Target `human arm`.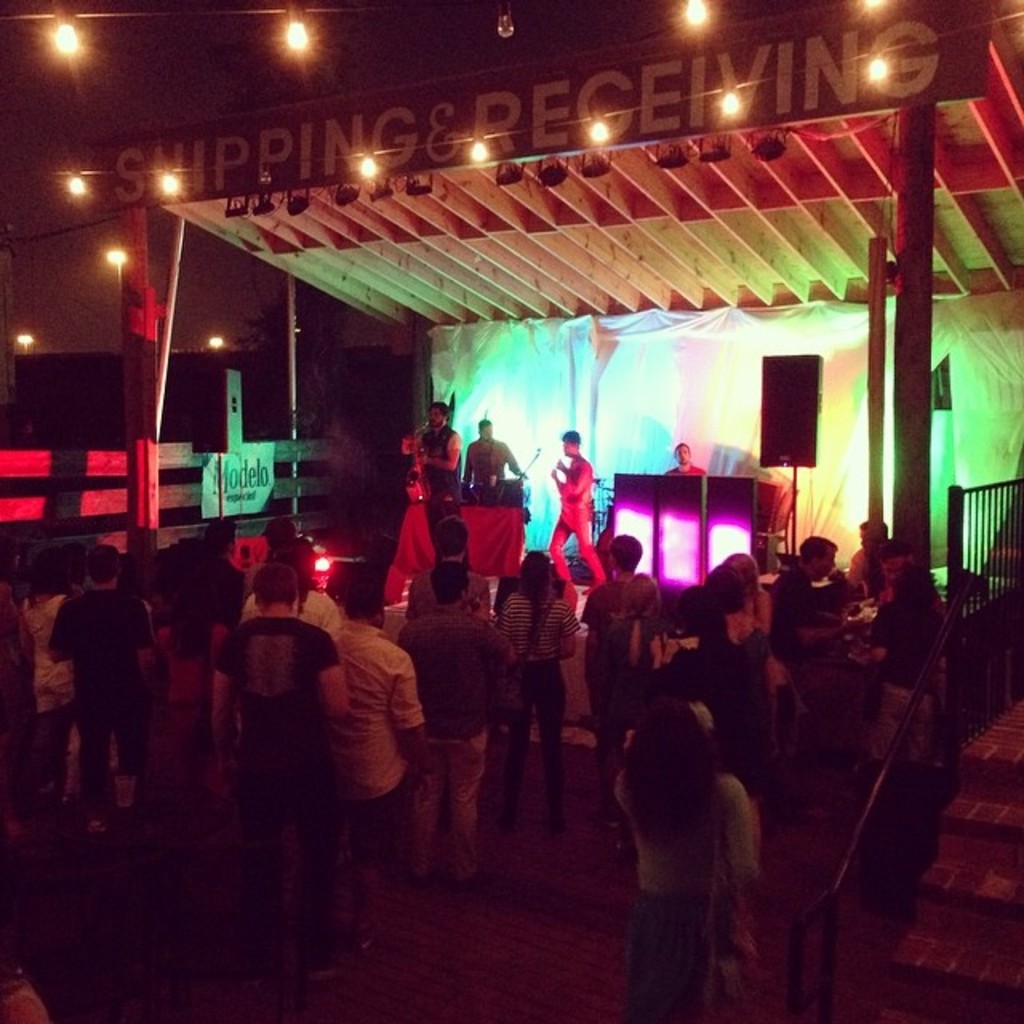
Target region: x1=459 y1=446 x2=475 y2=486.
